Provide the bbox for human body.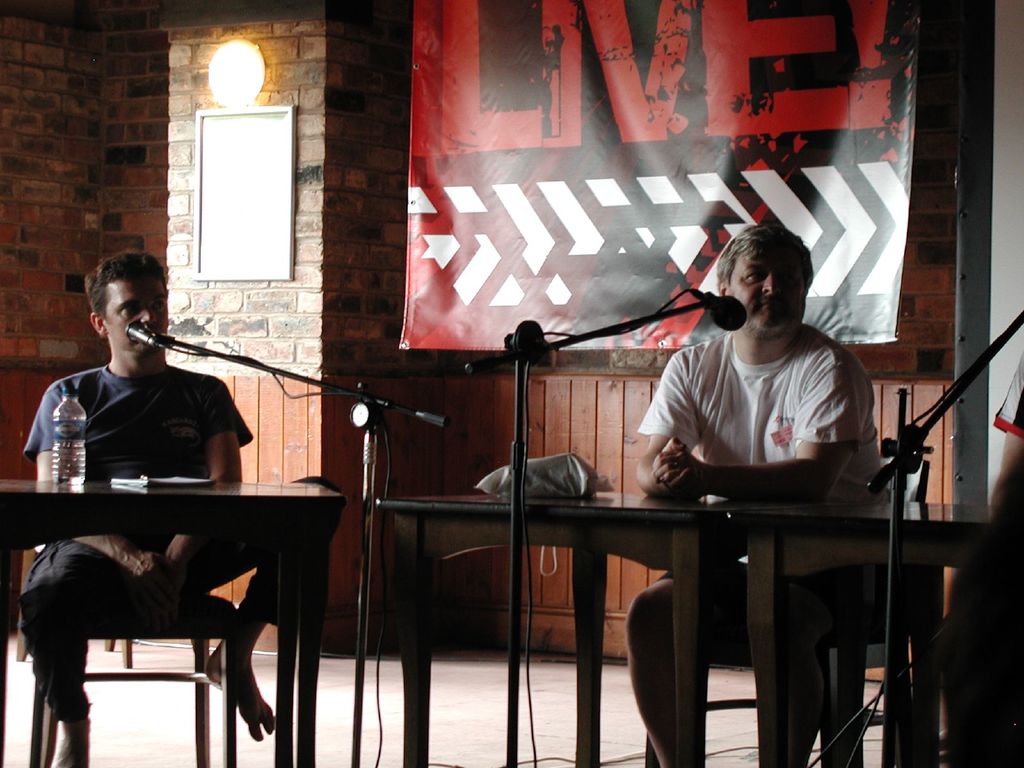
bbox=[16, 239, 296, 751].
